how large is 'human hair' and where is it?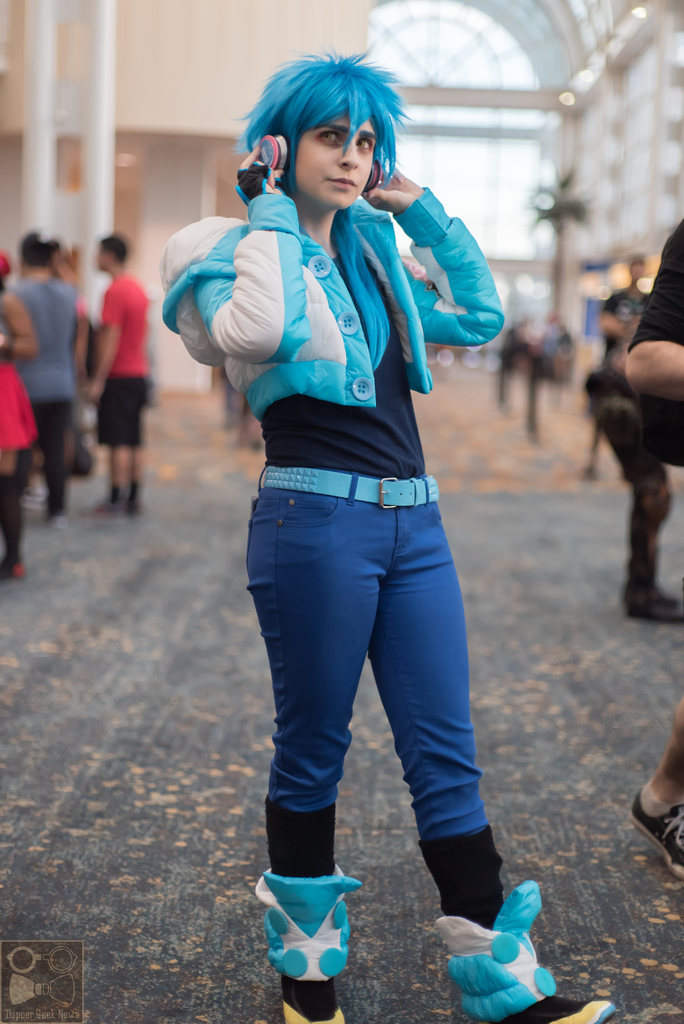
Bounding box: rect(242, 38, 412, 206).
